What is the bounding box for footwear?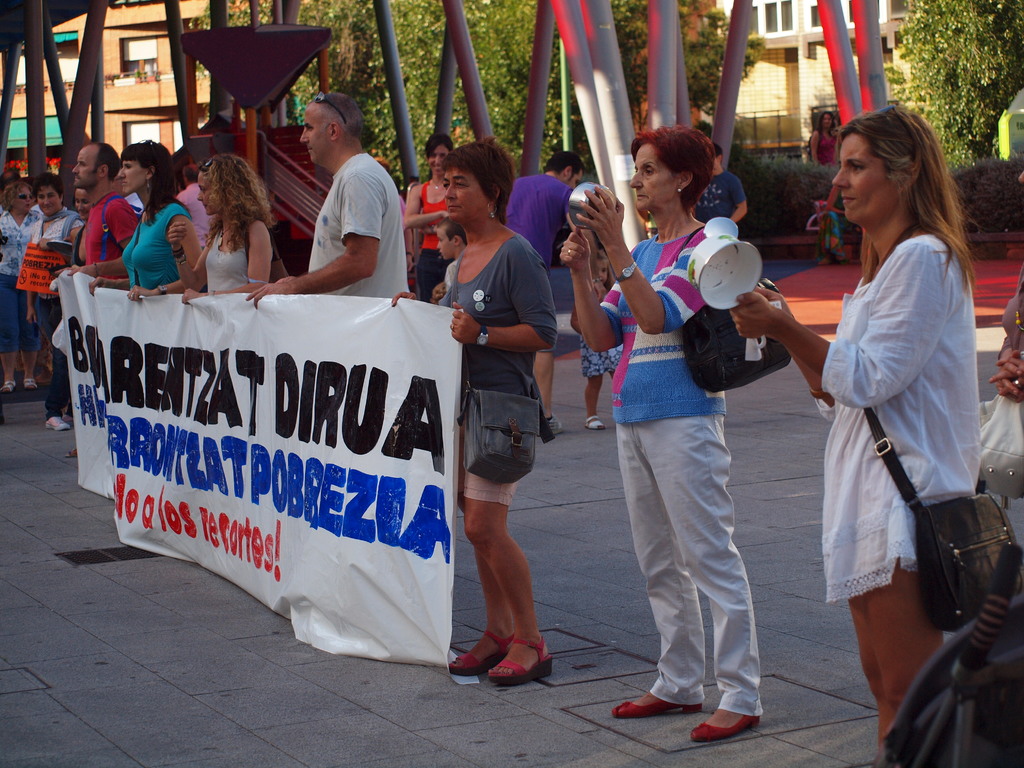
(left=586, top=410, right=603, bottom=431).
